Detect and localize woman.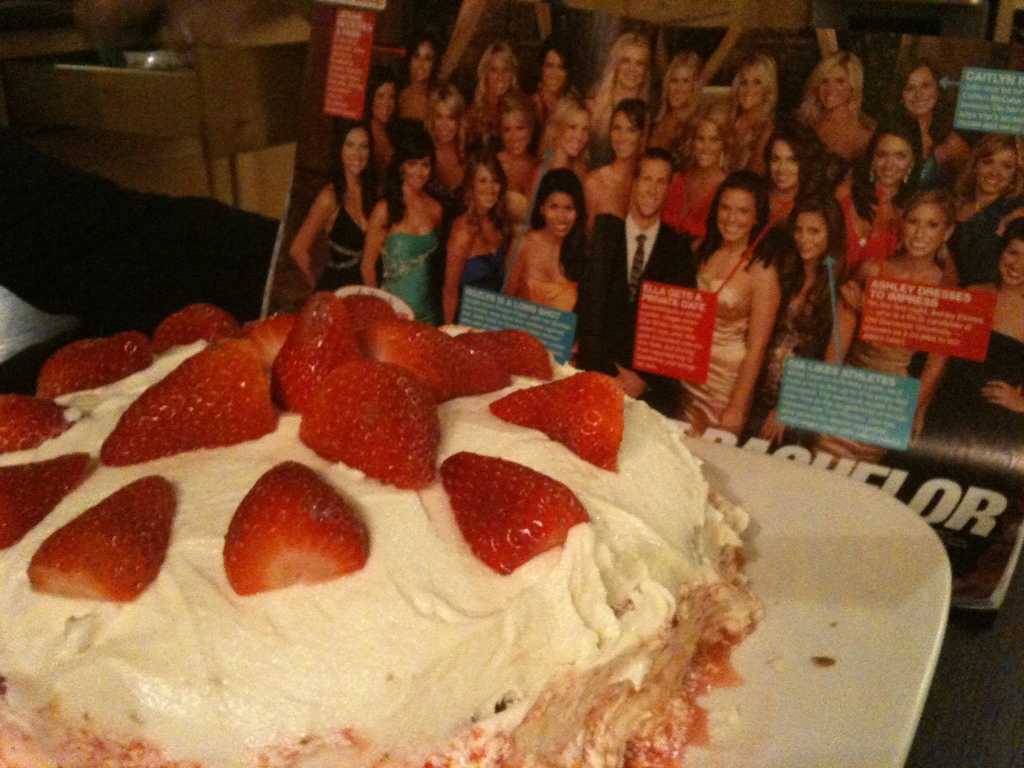
Localized at 904/214/1023/438.
